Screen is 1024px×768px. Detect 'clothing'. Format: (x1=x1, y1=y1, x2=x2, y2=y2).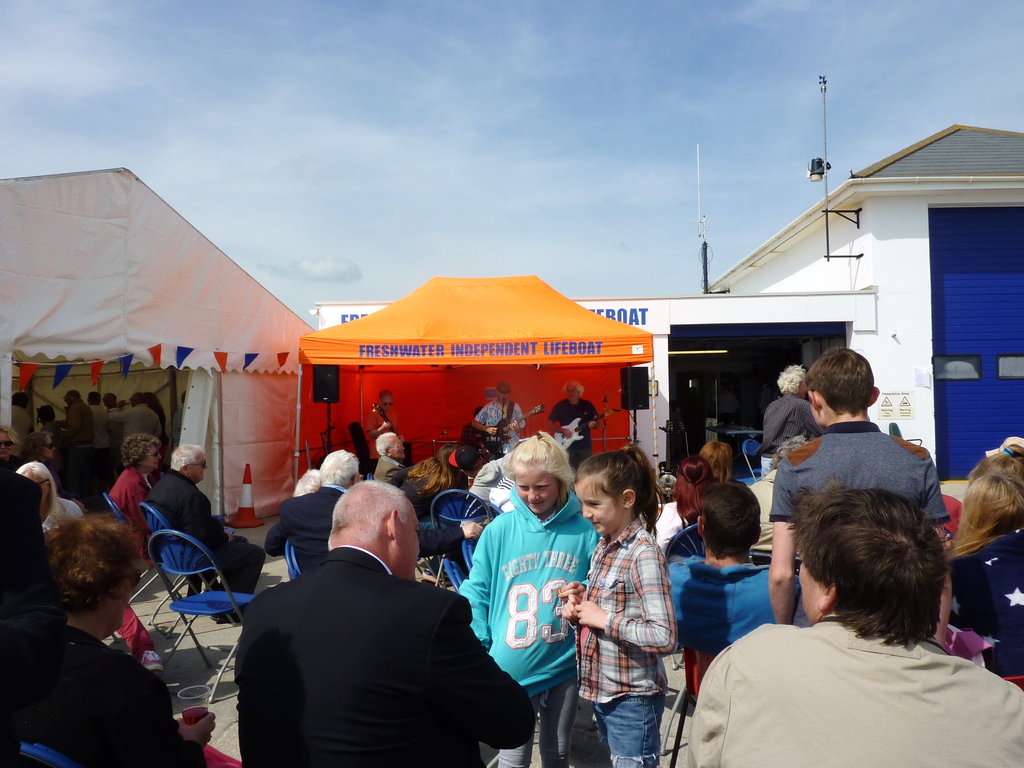
(x1=211, y1=522, x2=513, y2=765).
